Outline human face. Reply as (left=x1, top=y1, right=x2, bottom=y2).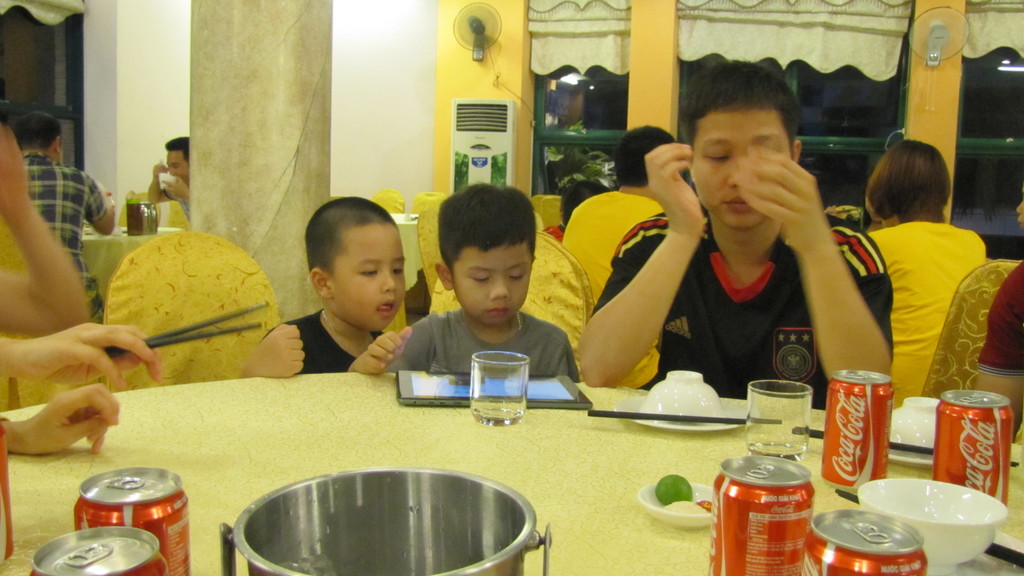
(left=169, top=146, right=190, bottom=182).
